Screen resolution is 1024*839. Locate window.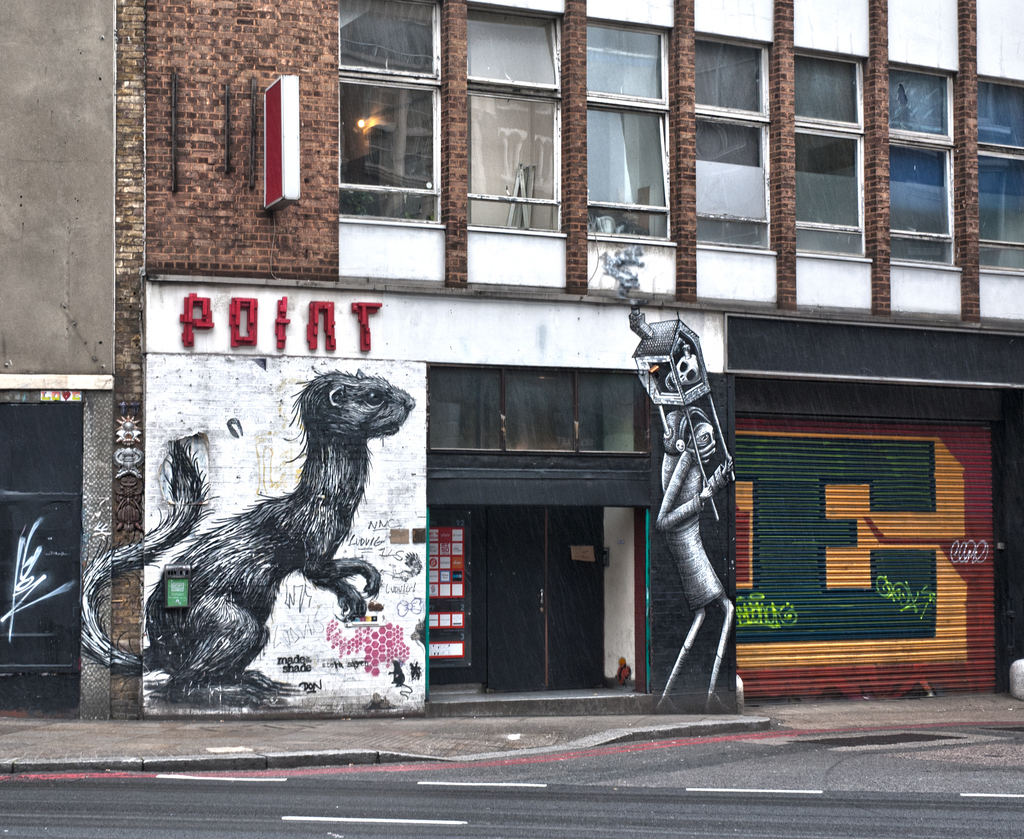
BBox(794, 57, 867, 259).
